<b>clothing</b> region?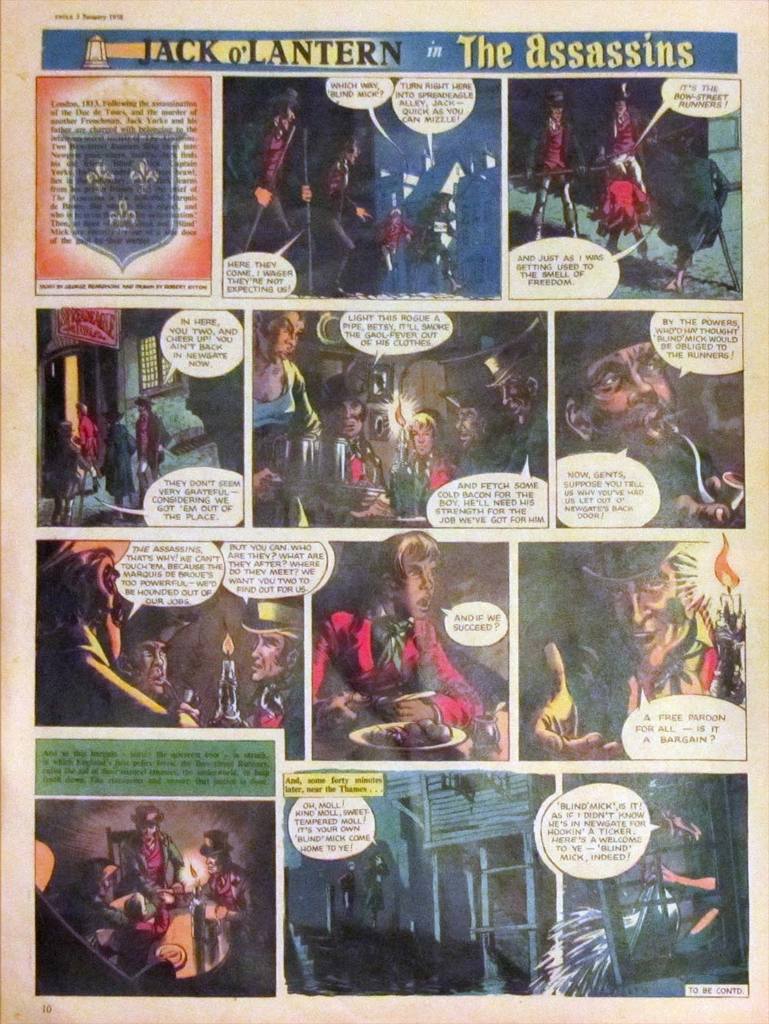
368, 216, 408, 278
